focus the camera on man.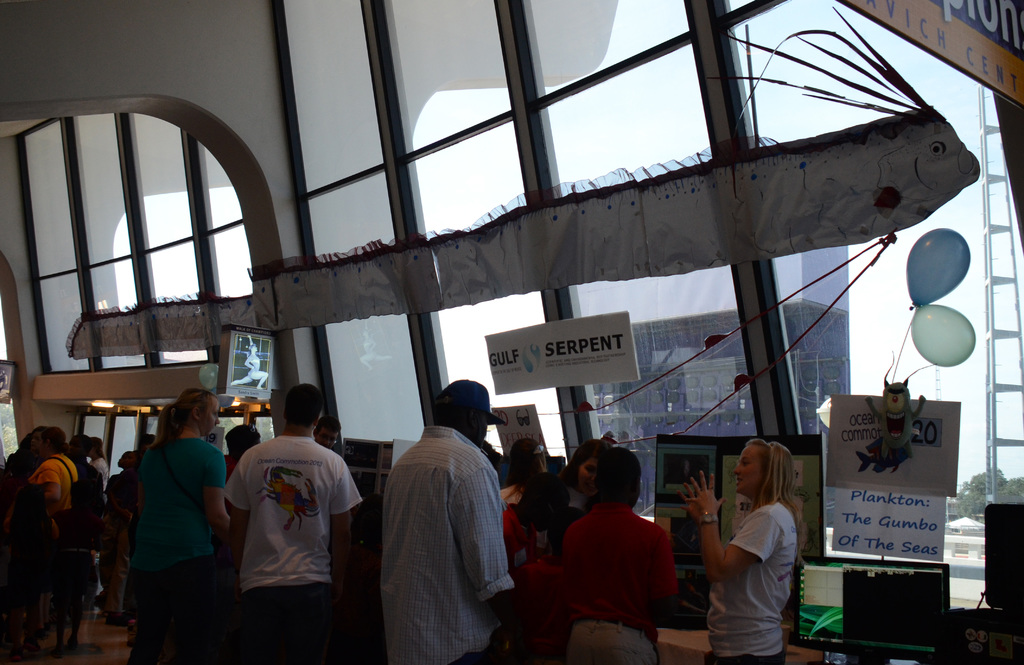
Focus region: [314, 415, 342, 453].
